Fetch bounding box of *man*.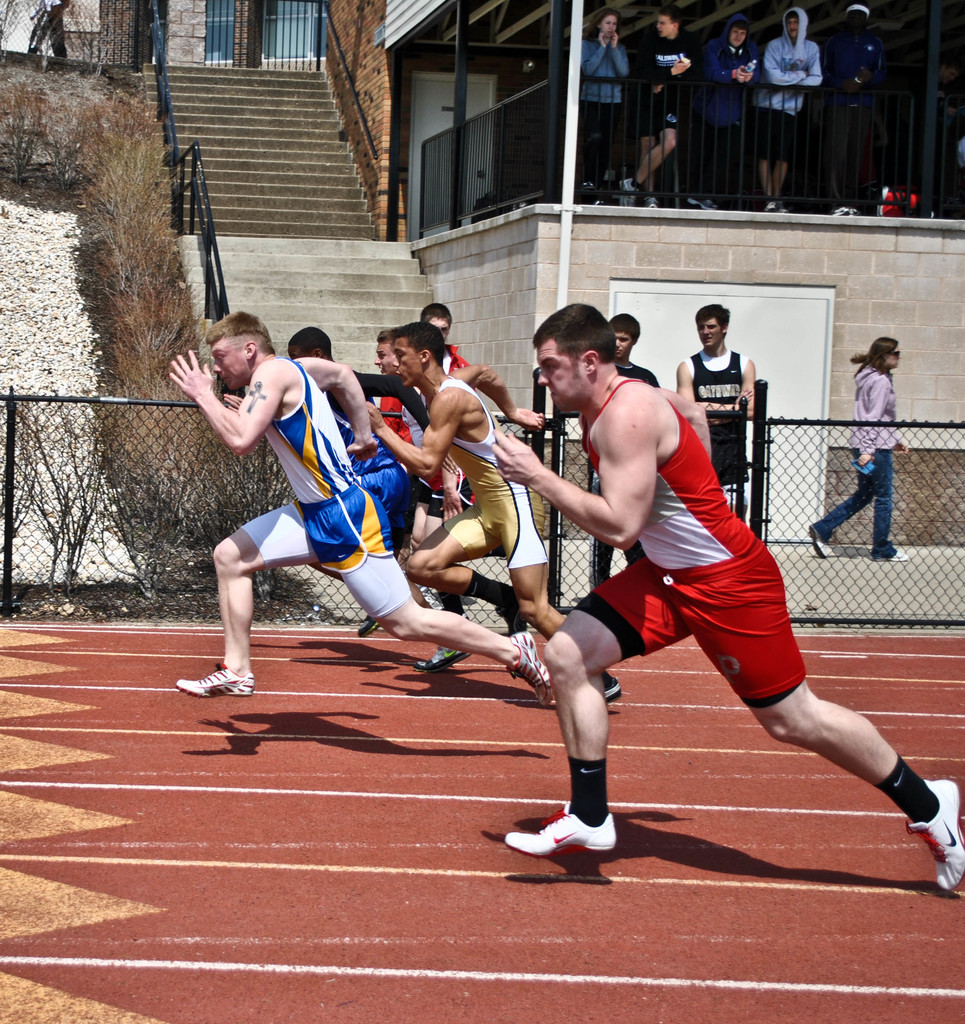
Bbox: <box>360,323,625,709</box>.
